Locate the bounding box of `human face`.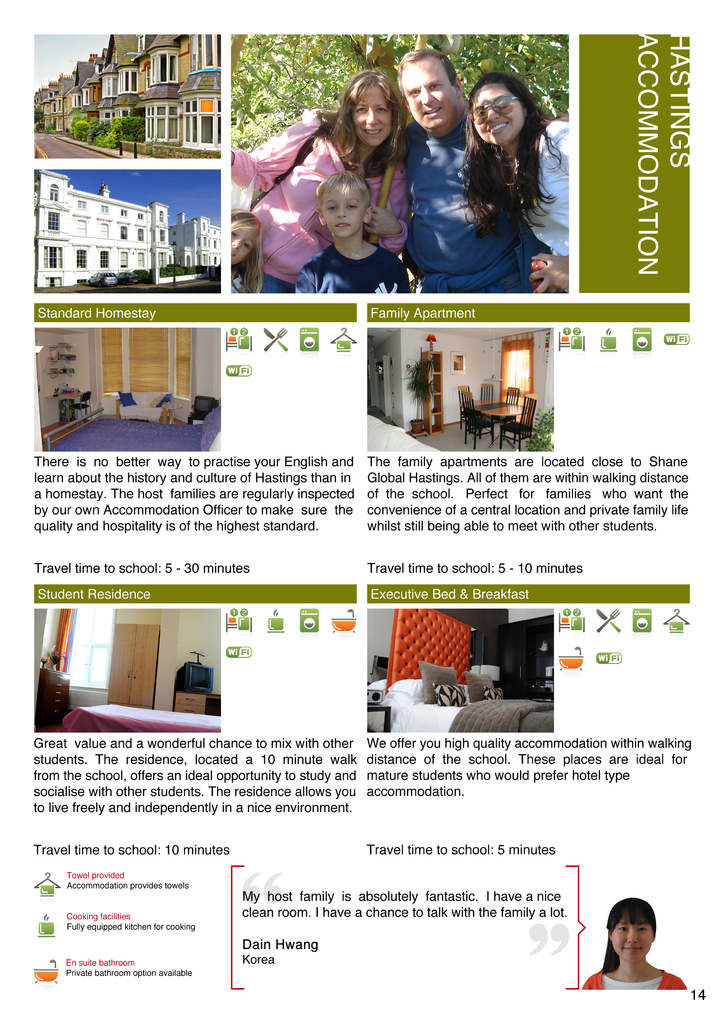
Bounding box: [left=322, top=188, right=366, bottom=235].
